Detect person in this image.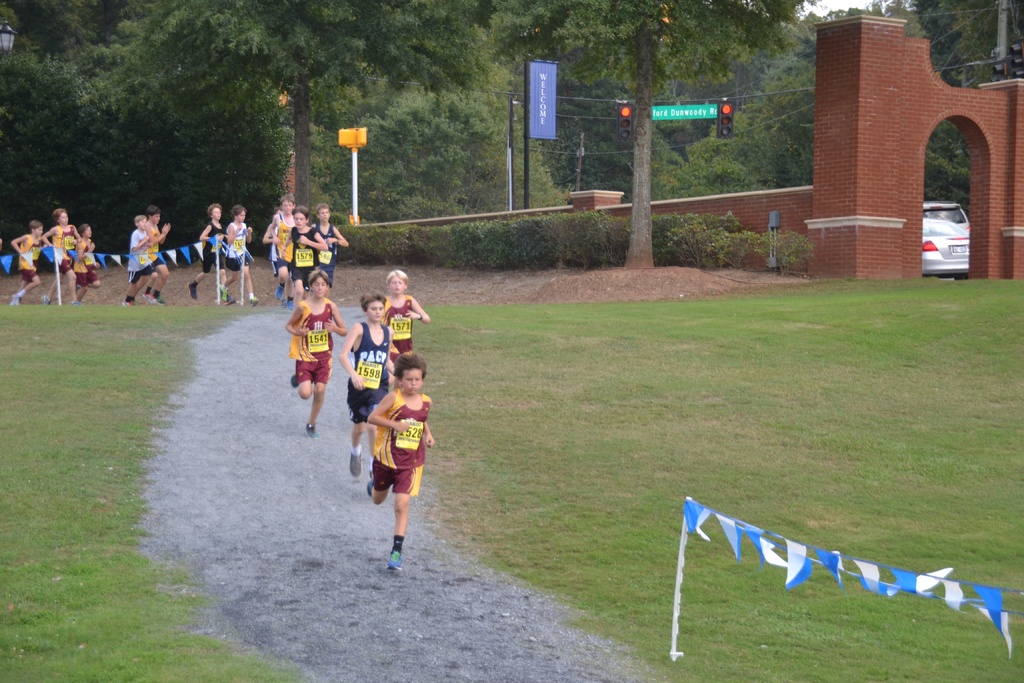
Detection: BBox(124, 212, 162, 306).
